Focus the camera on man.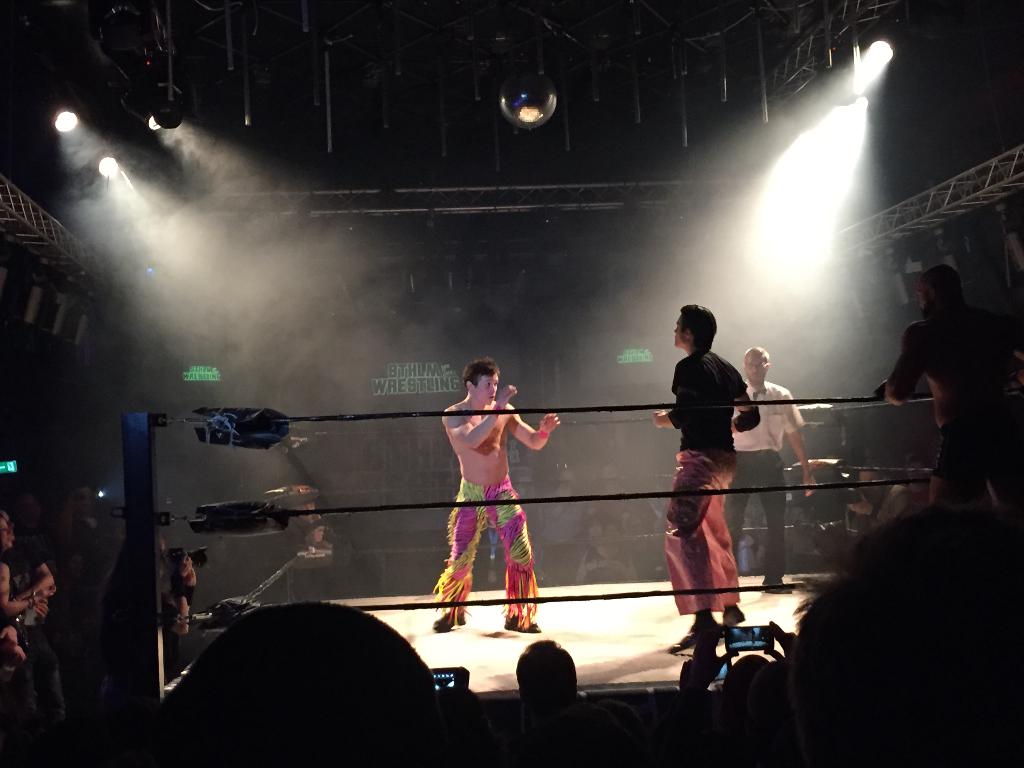
Focus region: BBox(429, 355, 572, 632).
